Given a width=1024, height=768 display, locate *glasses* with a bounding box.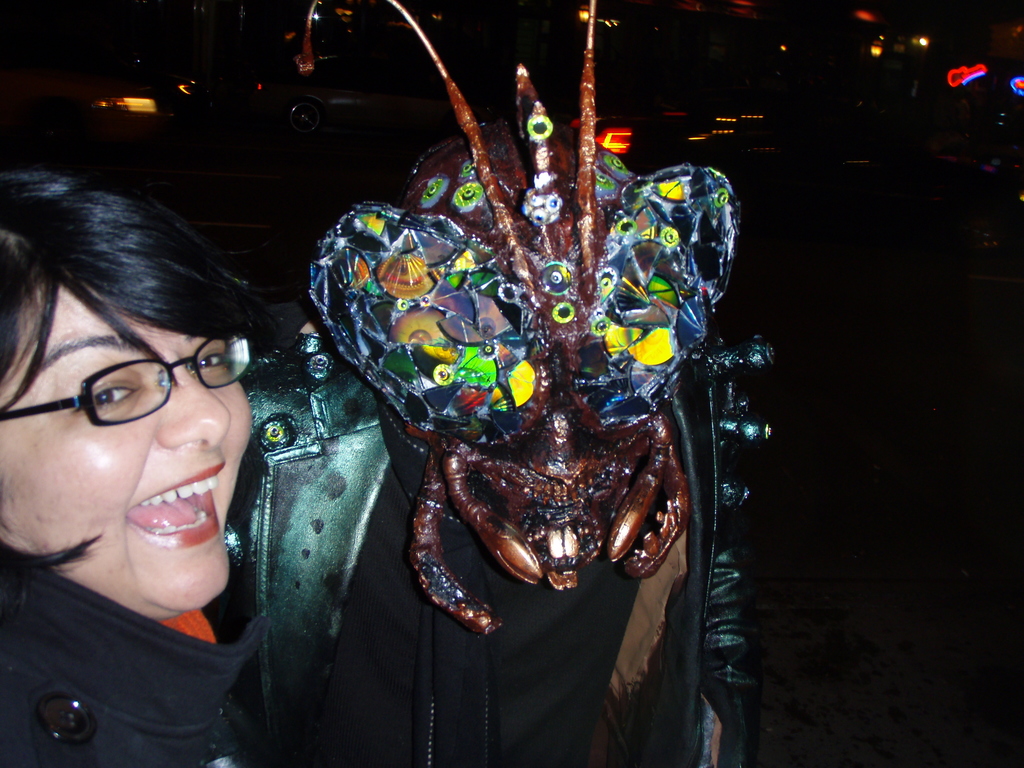
Located: rect(25, 351, 250, 435).
